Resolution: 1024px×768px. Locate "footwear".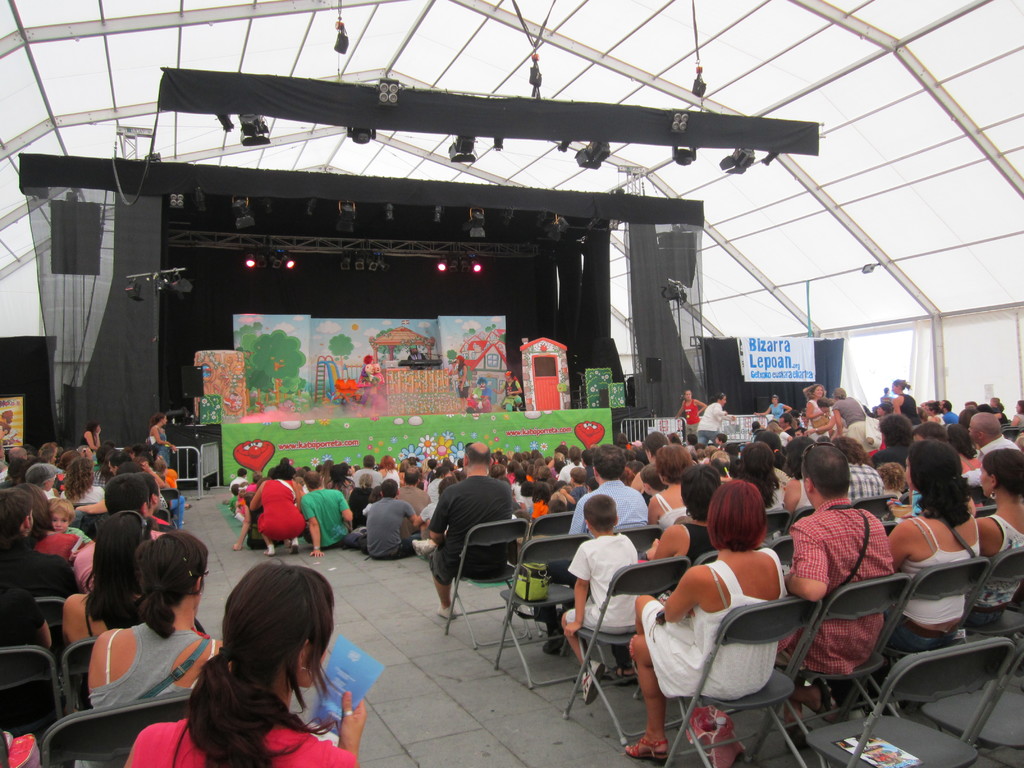
(left=607, top=664, right=636, bottom=681).
